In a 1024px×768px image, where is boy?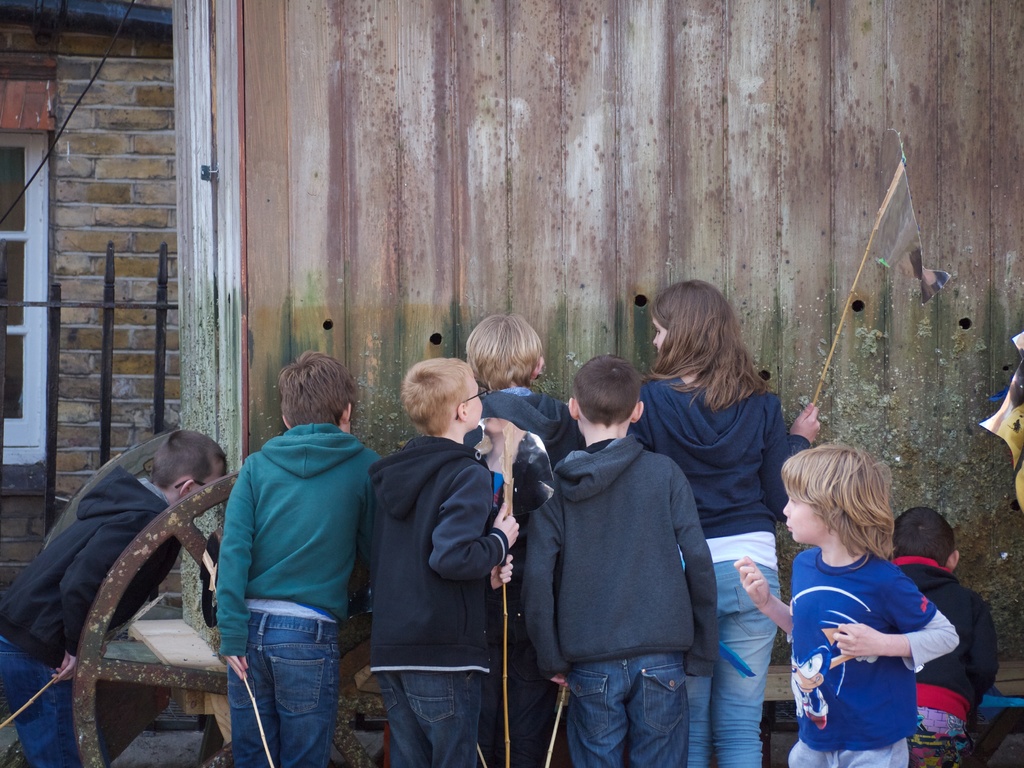
rect(6, 425, 232, 764).
